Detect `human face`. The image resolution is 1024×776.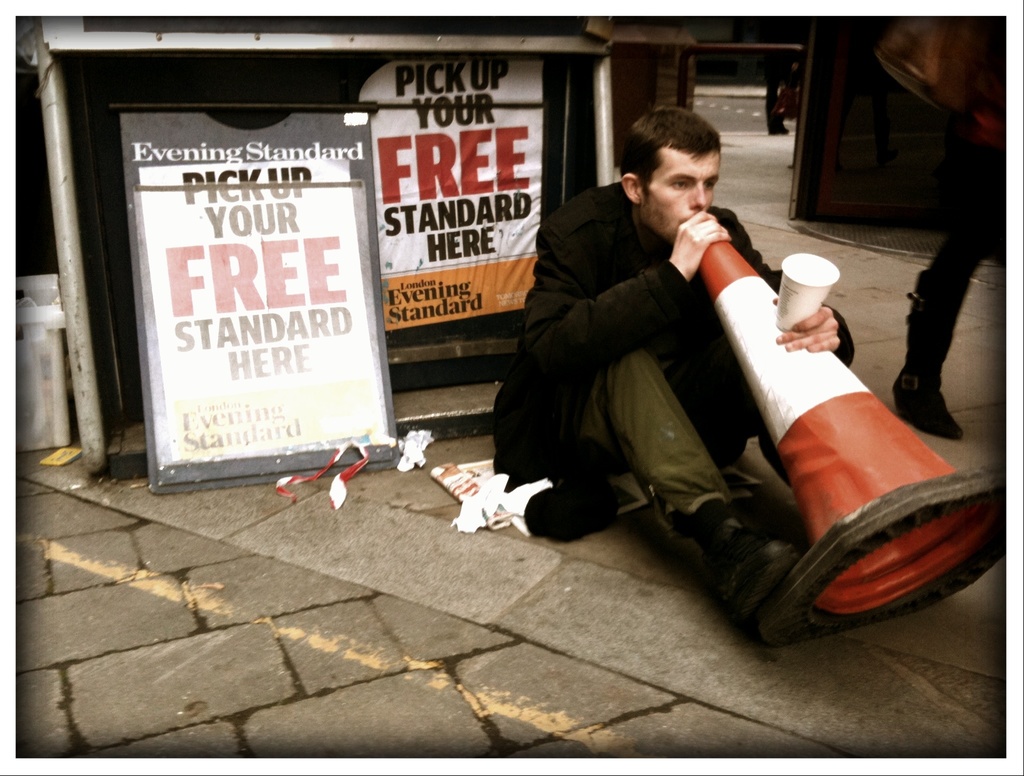
l=646, t=137, r=722, b=243.
